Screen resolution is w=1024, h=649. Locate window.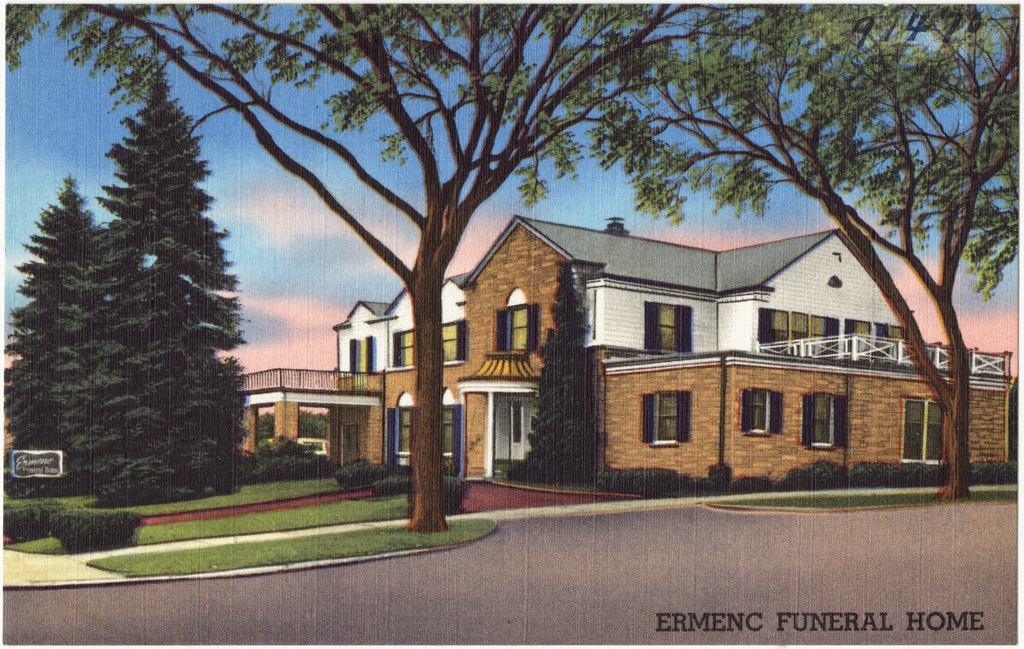
box(902, 400, 946, 463).
